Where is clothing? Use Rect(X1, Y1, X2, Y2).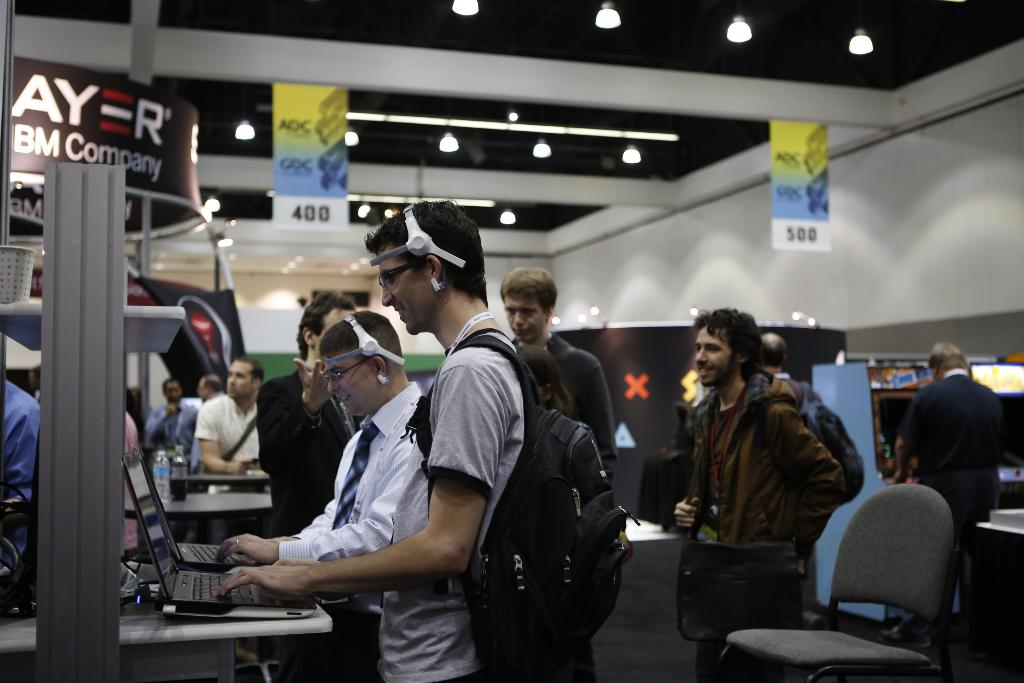
Rect(547, 327, 614, 478).
